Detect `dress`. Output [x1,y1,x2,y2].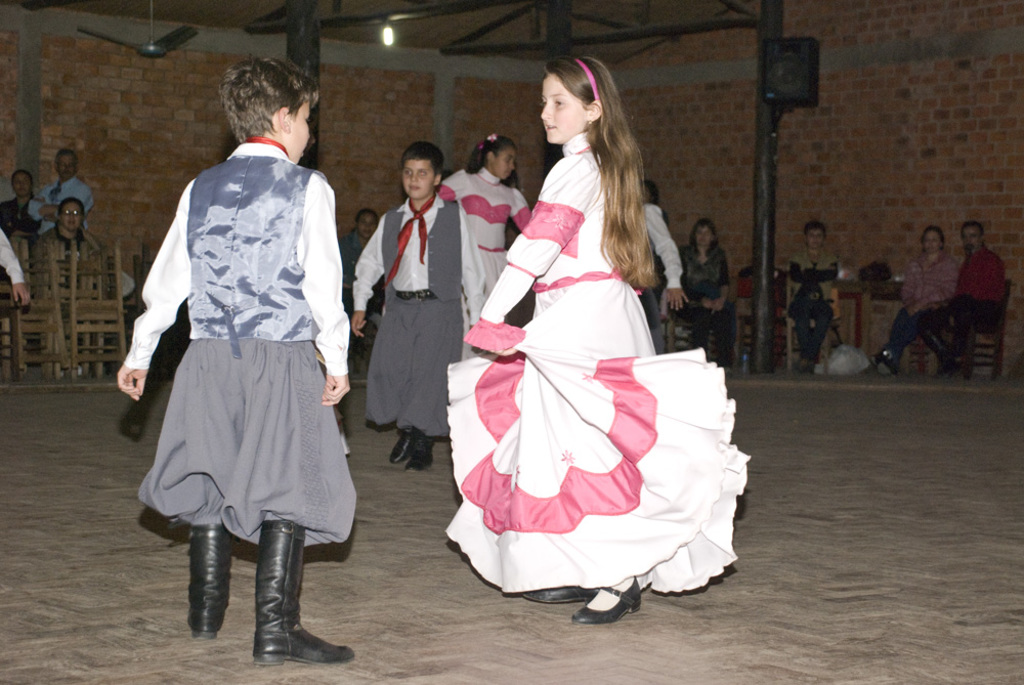
[659,247,730,371].
